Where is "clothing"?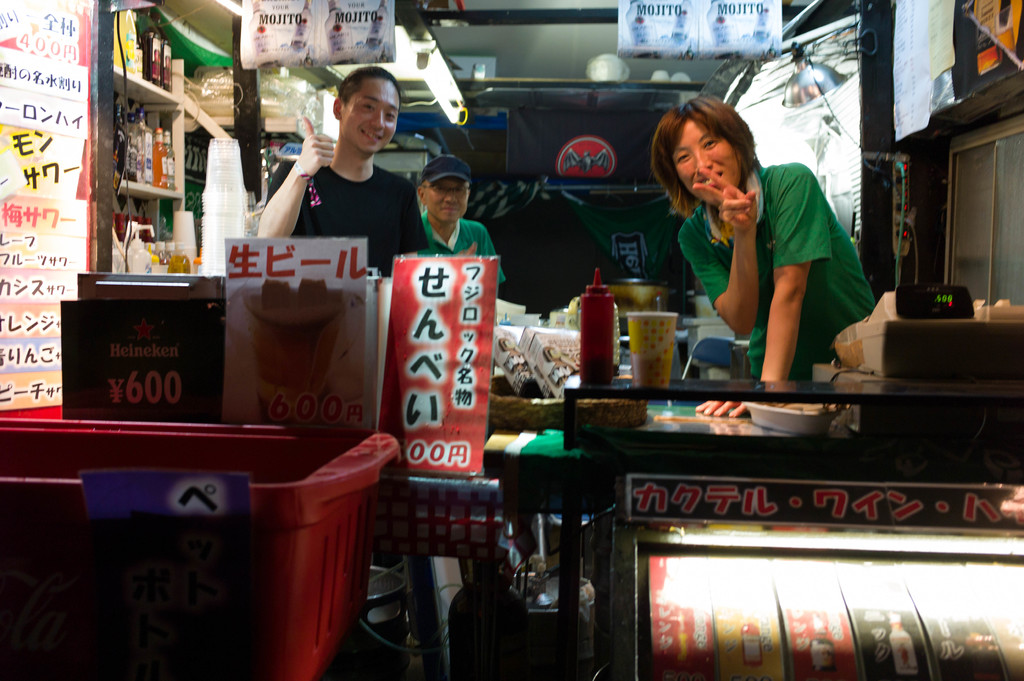
(left=682, top=136, right=869, bottom=368).
